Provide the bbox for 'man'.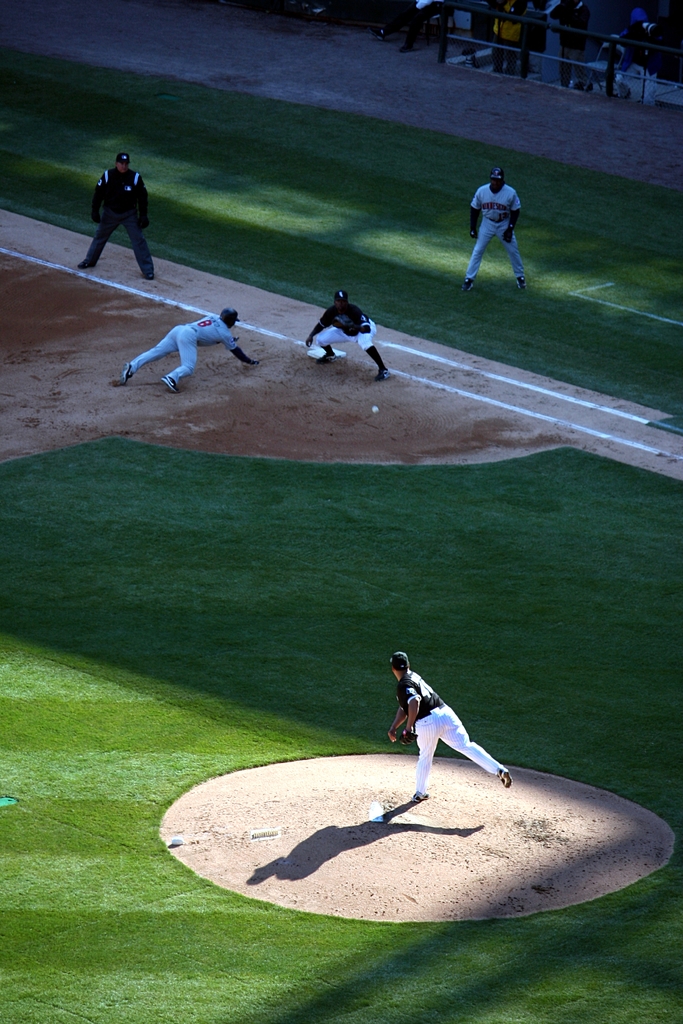
detection(115, 301, 266, 392).
